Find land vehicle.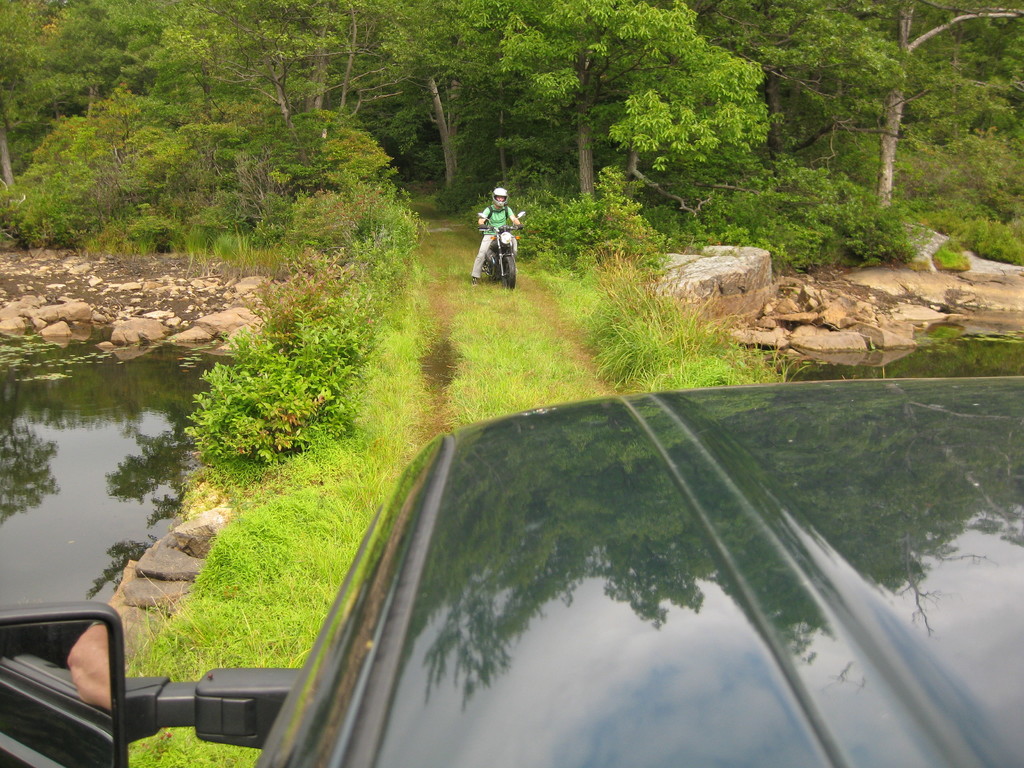
[474,209,525,289].
